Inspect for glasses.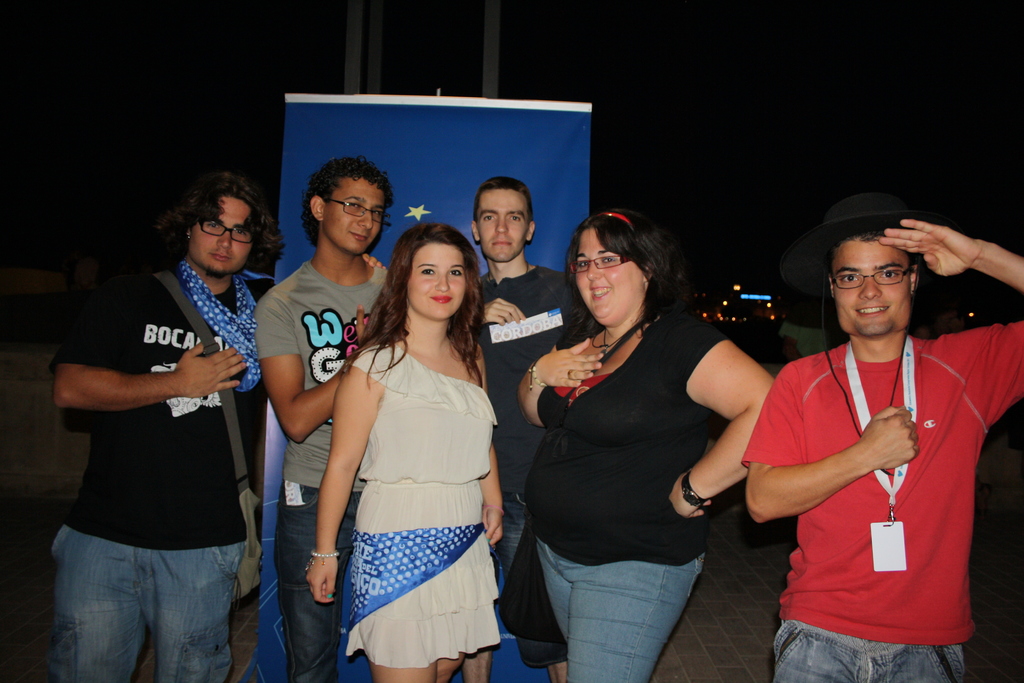
Inspection: 323,197,390,222.
